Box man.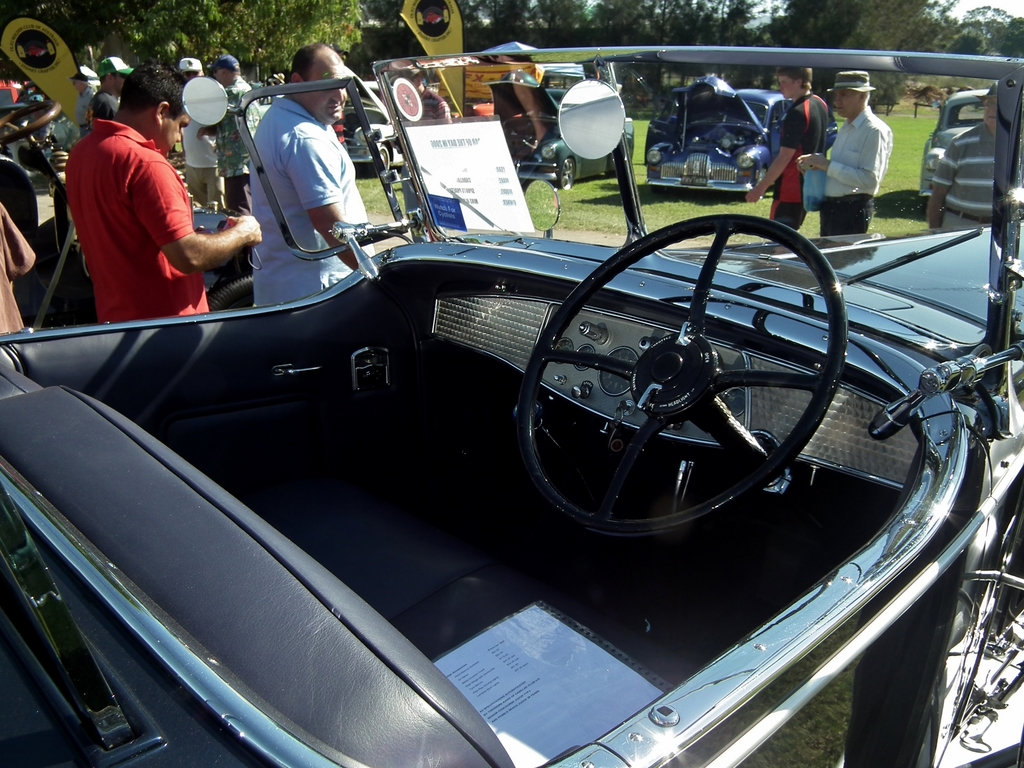
[left=927, top=83, right=1006, bottom=237].
